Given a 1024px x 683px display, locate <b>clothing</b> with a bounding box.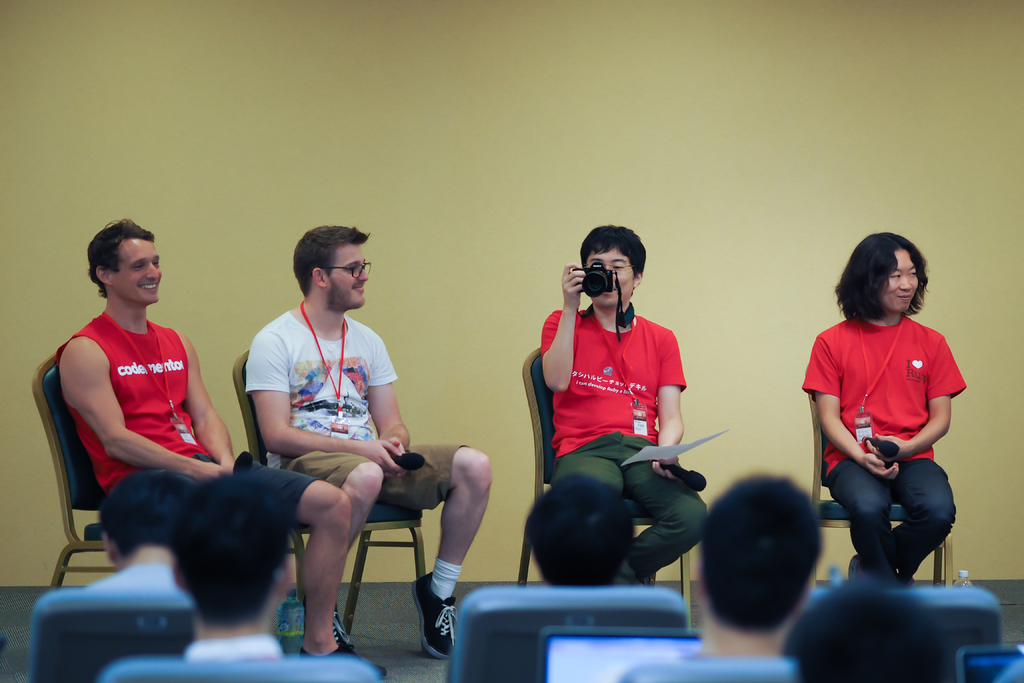
Located: <region>817, 302, 961, 561</region>.
